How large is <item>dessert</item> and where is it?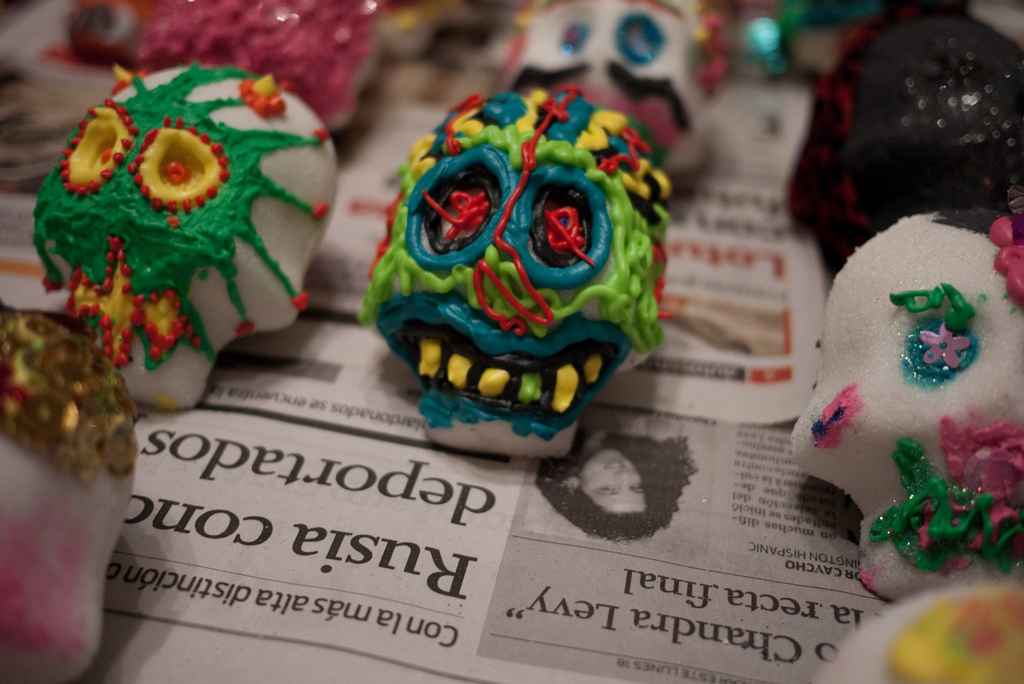
Bounding box: (left=0, top=300, right=140, bottom=683).
